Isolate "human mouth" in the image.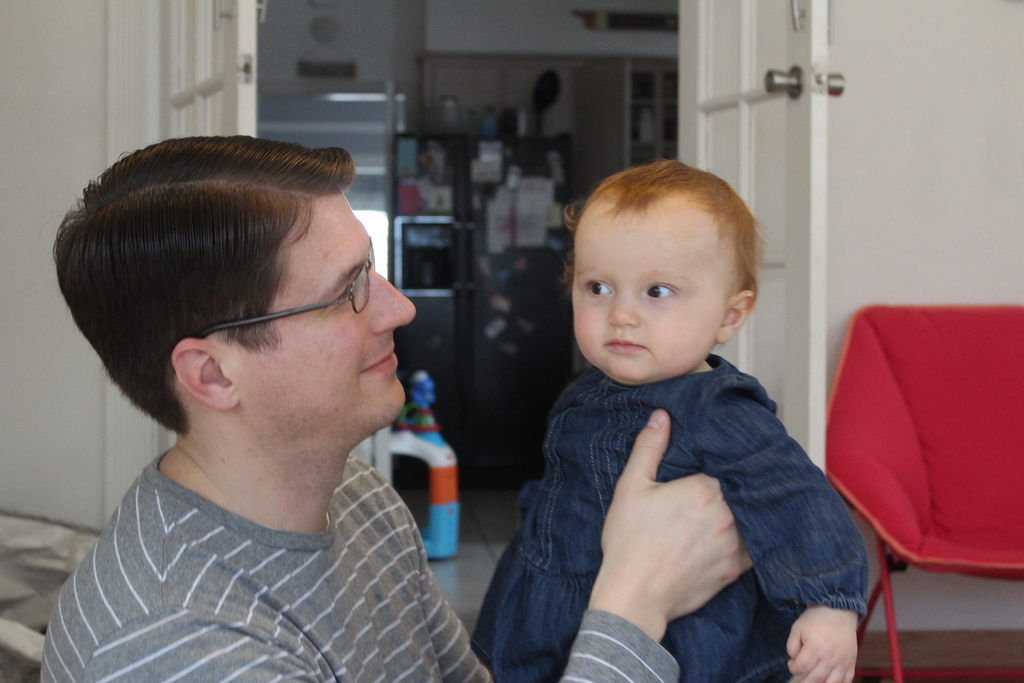
Isolated region: bbox(605, 340, 646, 354).
